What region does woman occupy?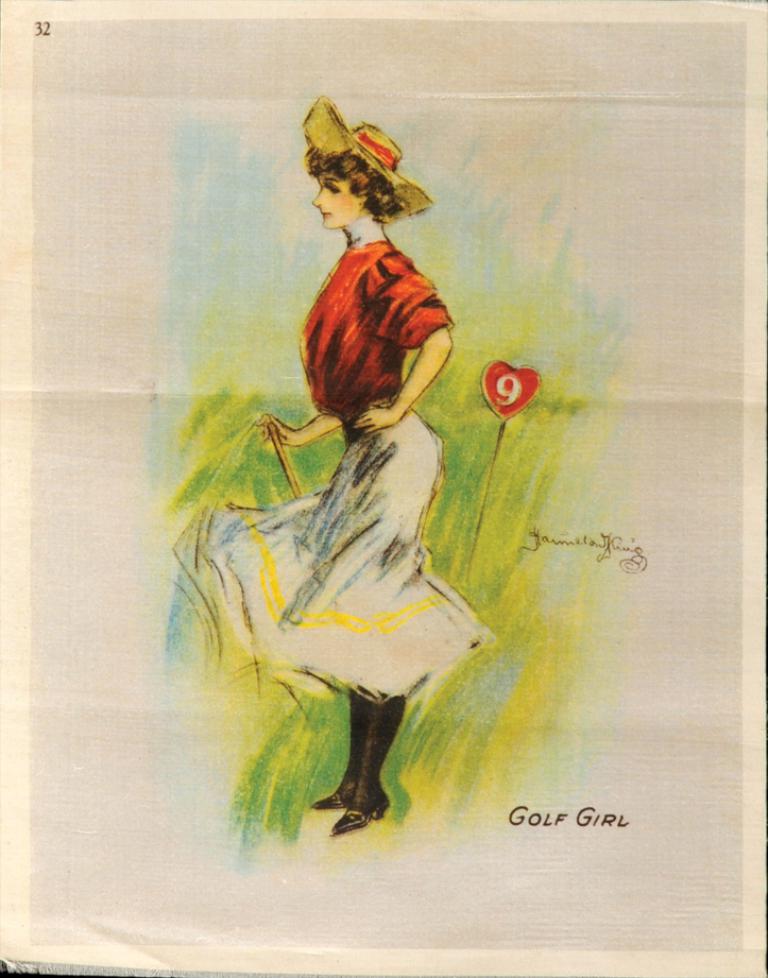
region(215, 100, 494, 806).
